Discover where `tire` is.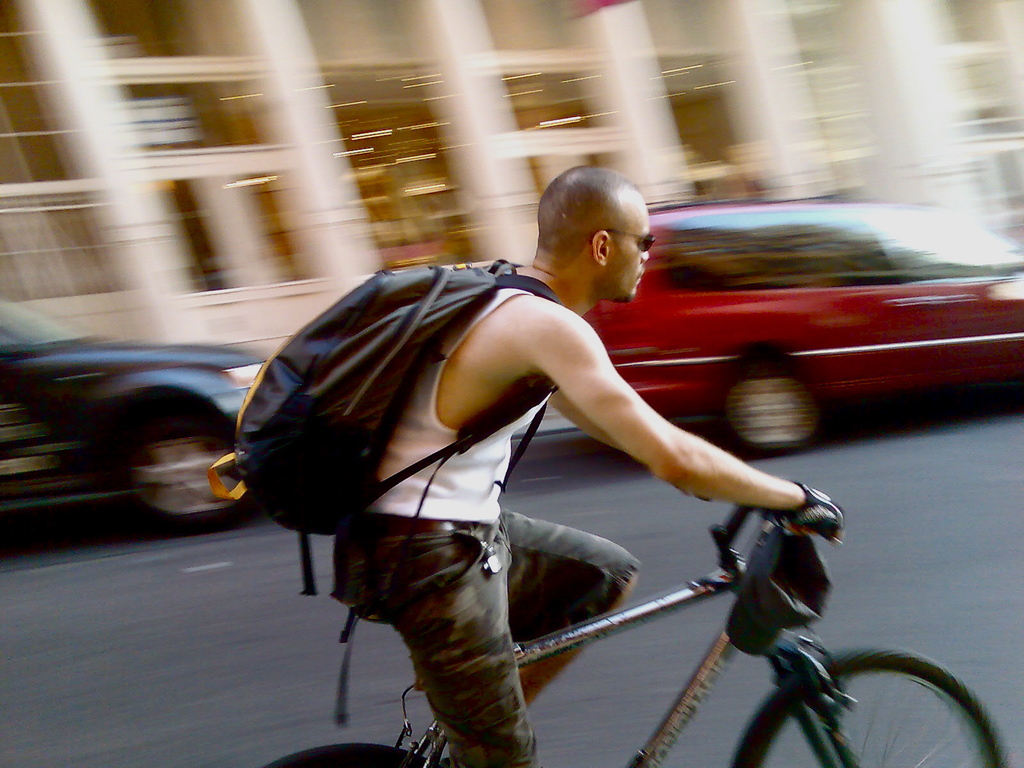
Discovered at {"left": 730, "top": 643, "right": 1006, "bottom": 767}.
